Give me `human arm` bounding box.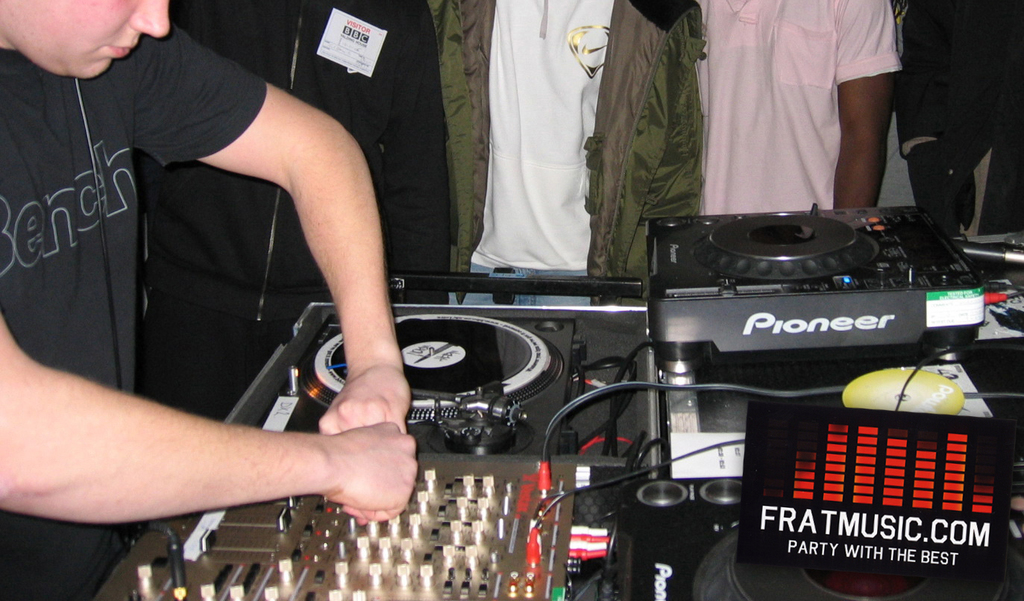
0, 314, 421, 527.
